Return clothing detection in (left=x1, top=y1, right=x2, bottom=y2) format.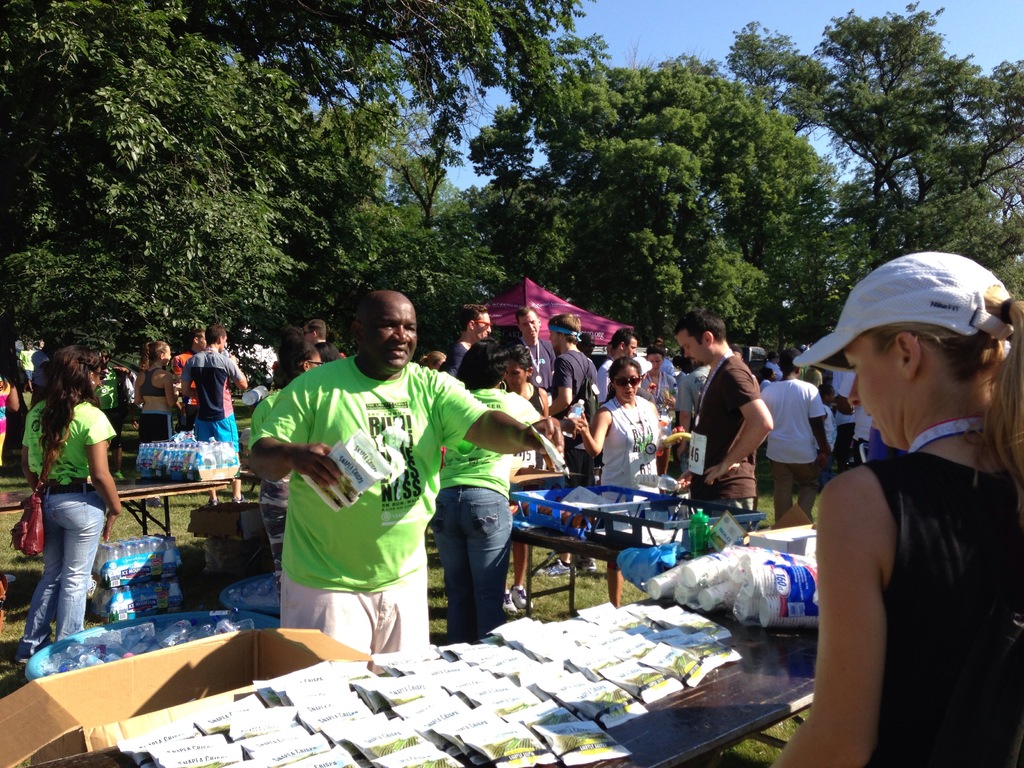
(left=679, top=362, right=717, bottom=426).
